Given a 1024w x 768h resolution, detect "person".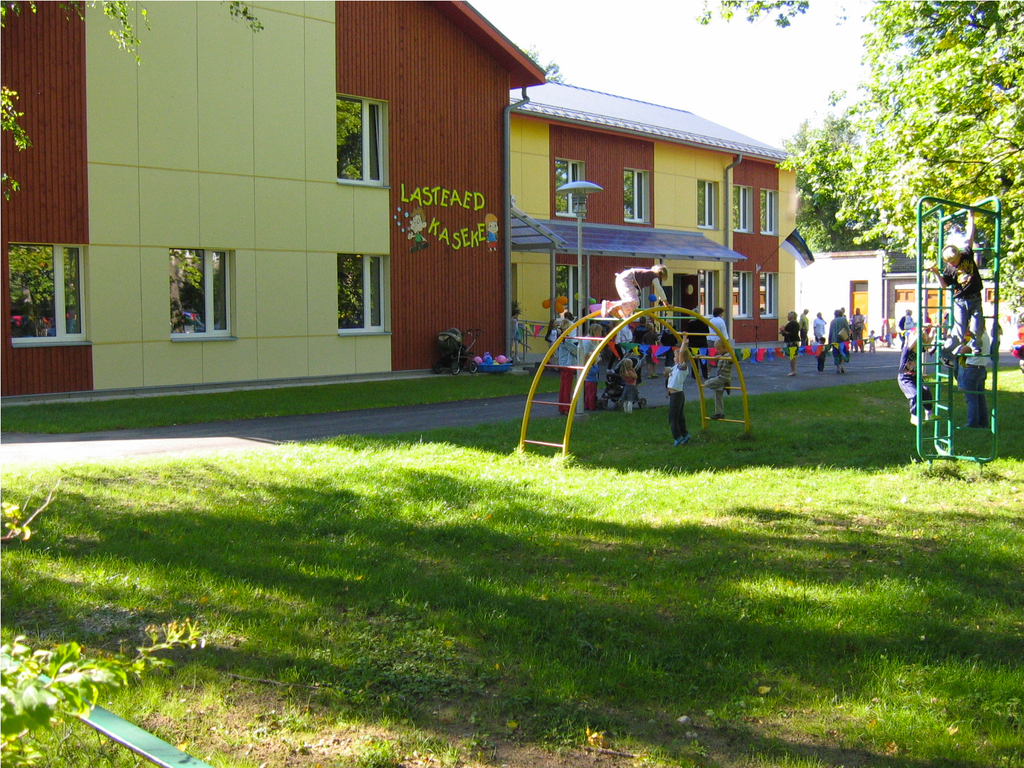
x1=798, y1=309, x2=810, y2=351.
